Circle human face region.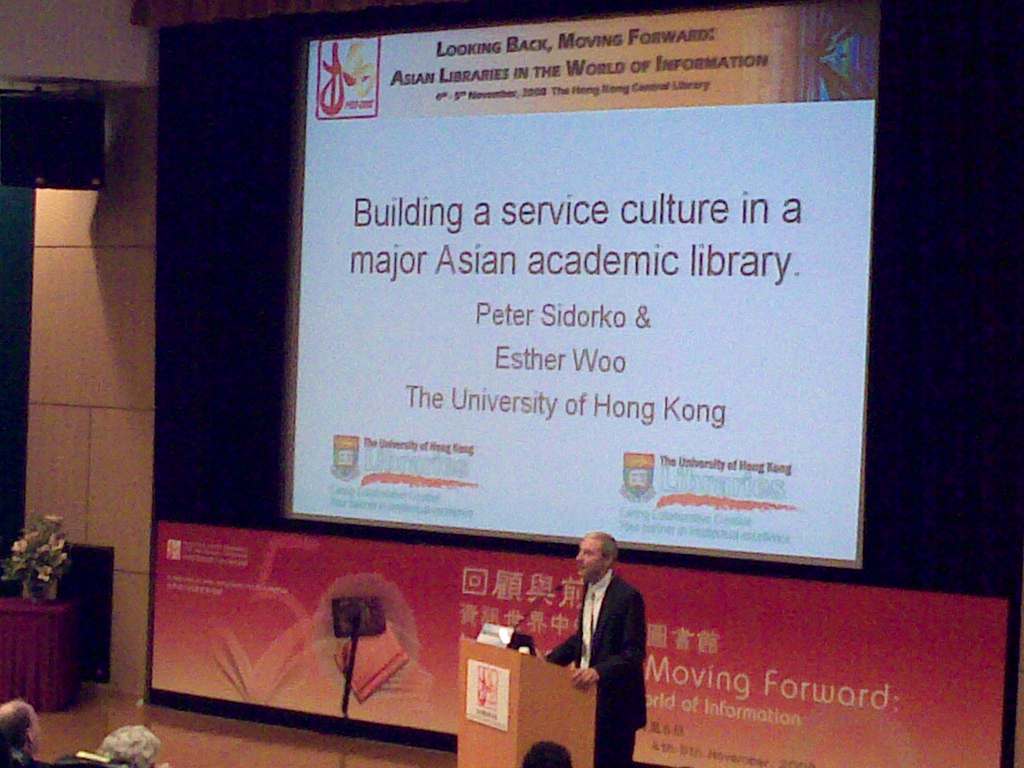
Region: (x1=575, y1=539, x2=603, y2=577).
